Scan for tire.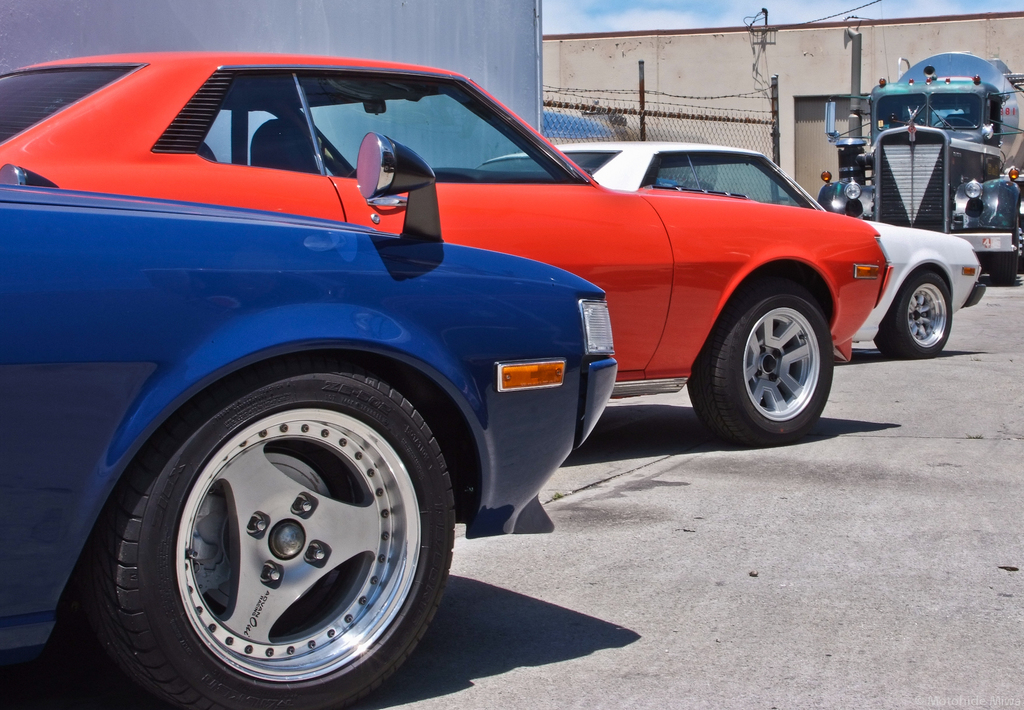
Scan result: bbox=[77, 363, 452, 709].
